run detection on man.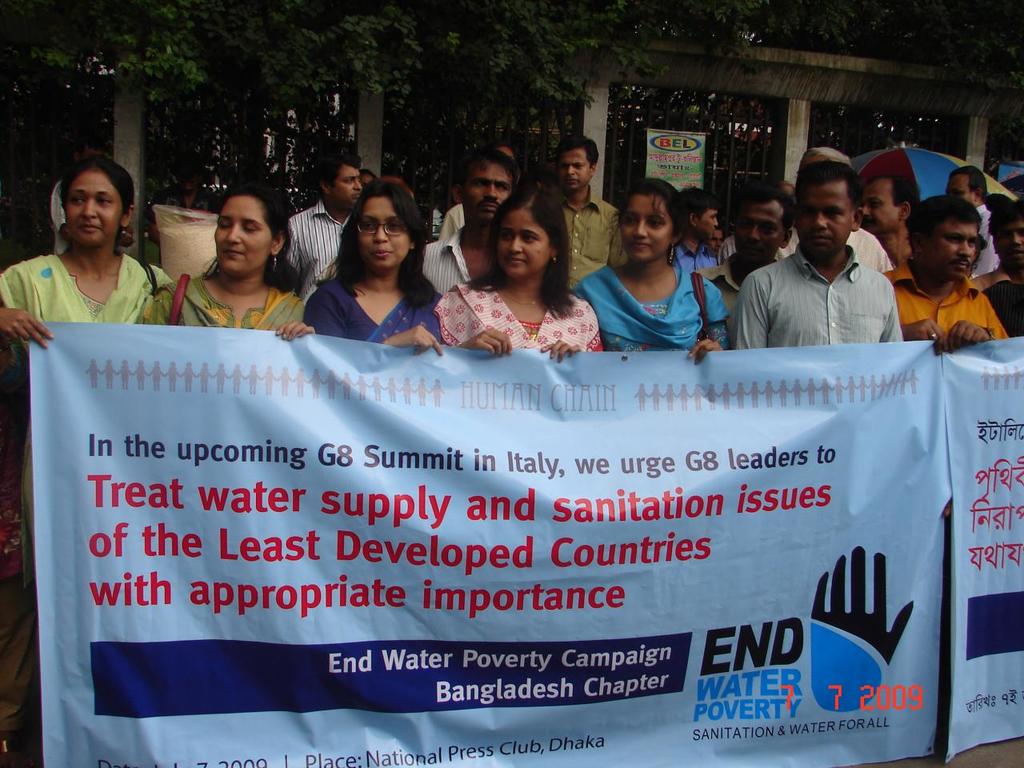
Result: region(730, 176, 918, 356).
